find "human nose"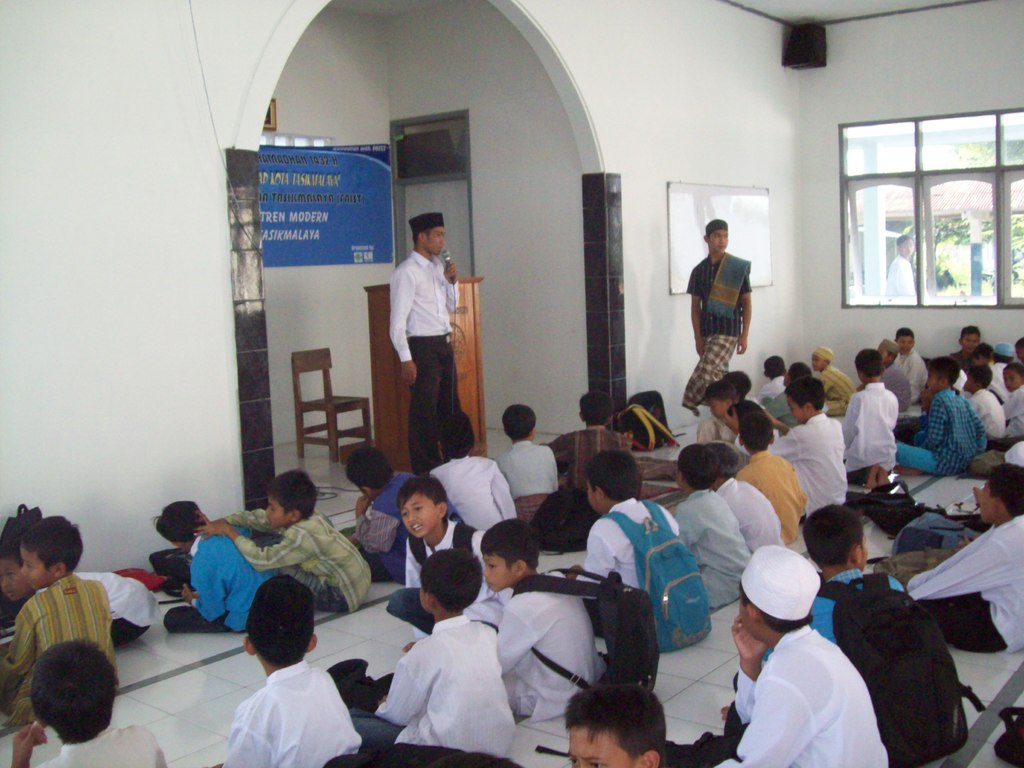
{"x1": 19, "y1": 564, "x2": 30, "y2": 578}
